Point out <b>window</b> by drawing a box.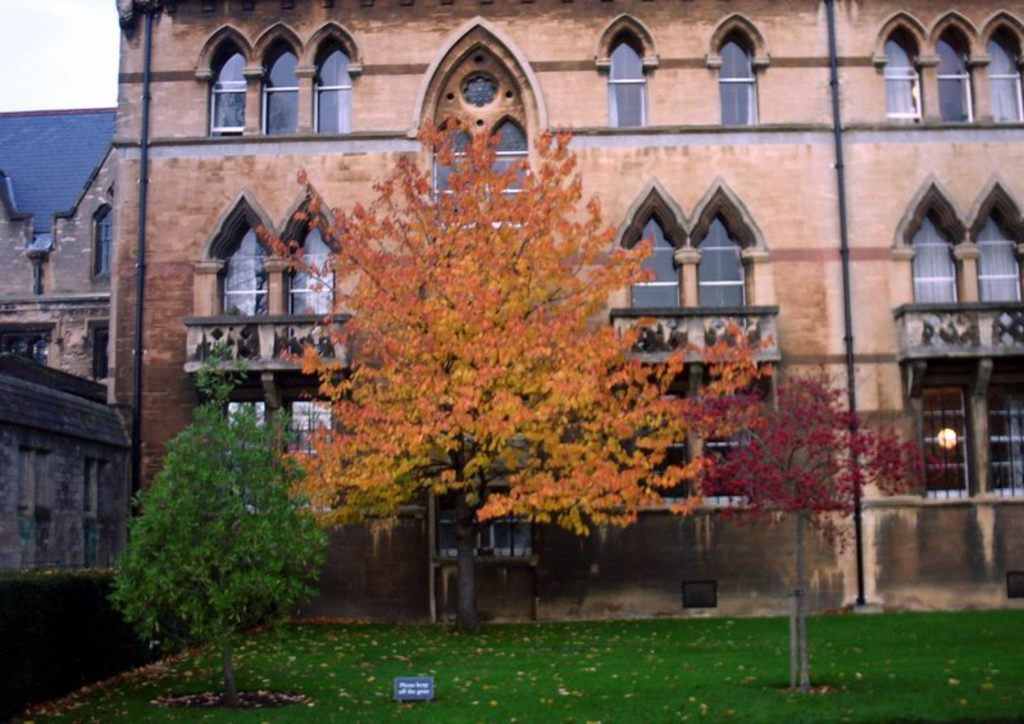
{"x1": 91, "y1": 210, "x2": 111, "y2": 270}.
